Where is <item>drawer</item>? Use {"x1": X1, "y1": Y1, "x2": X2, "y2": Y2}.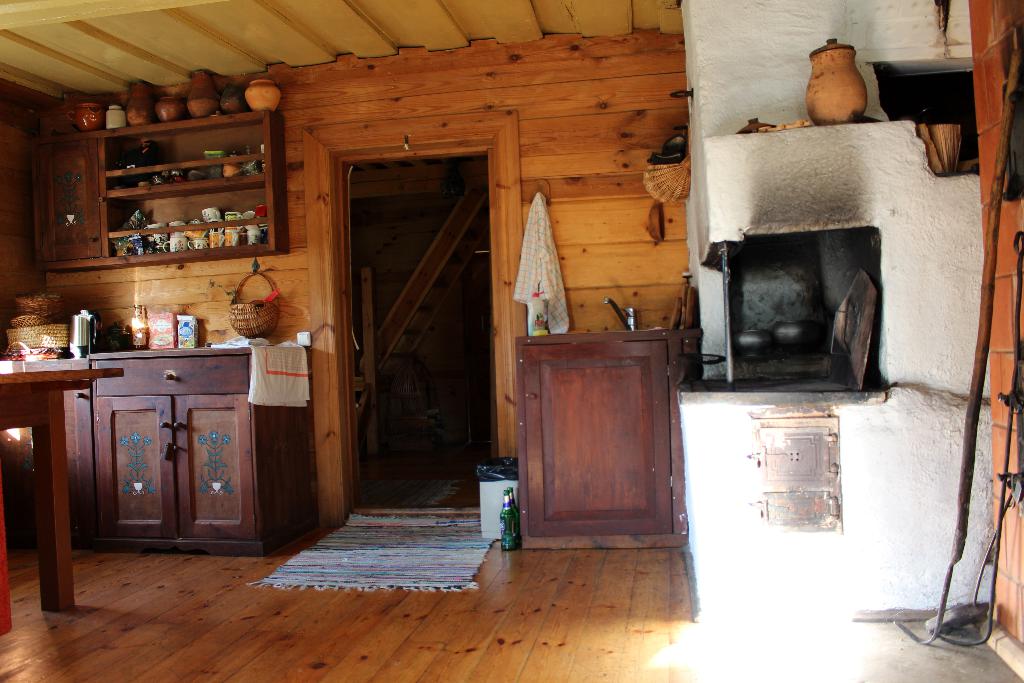
{"x1": 94, "y1": 356, "x2": 246, "y2": 395}.
